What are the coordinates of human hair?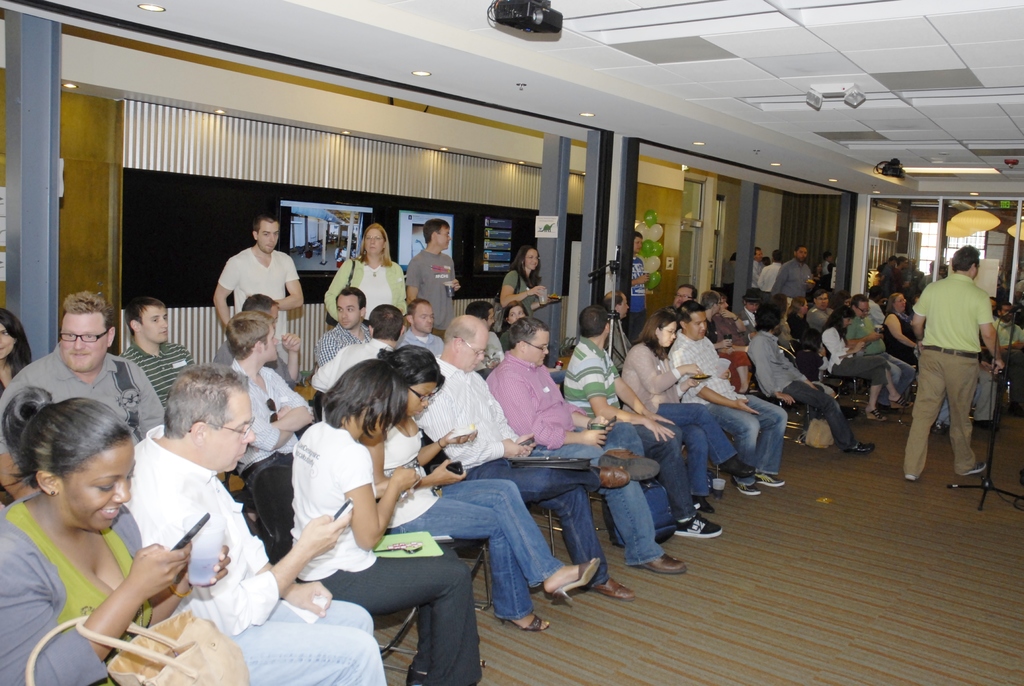
(left=445, top=316, right=479, bottom=345).
